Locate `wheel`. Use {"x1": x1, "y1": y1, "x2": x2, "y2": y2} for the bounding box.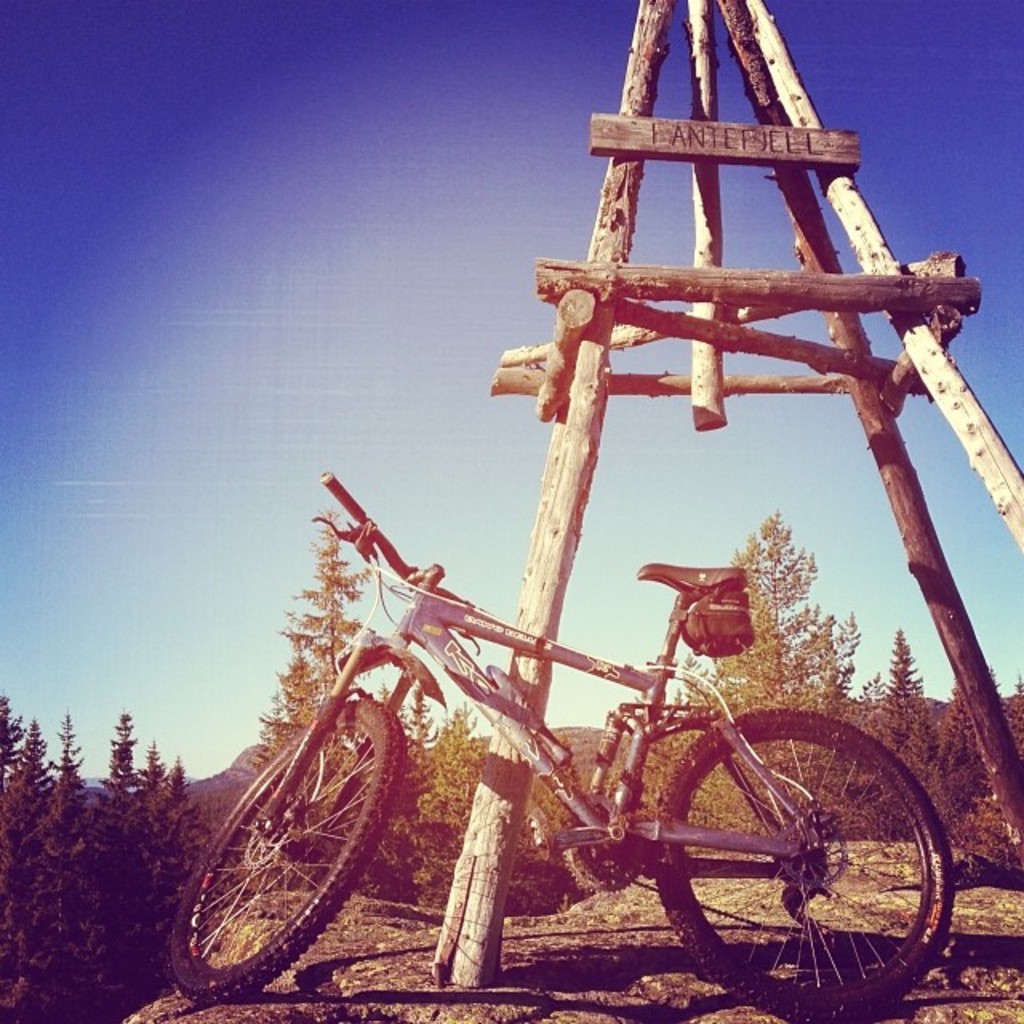
{"x1": 646, "y1": 706, "x2": 955, "y2": 1022}.
